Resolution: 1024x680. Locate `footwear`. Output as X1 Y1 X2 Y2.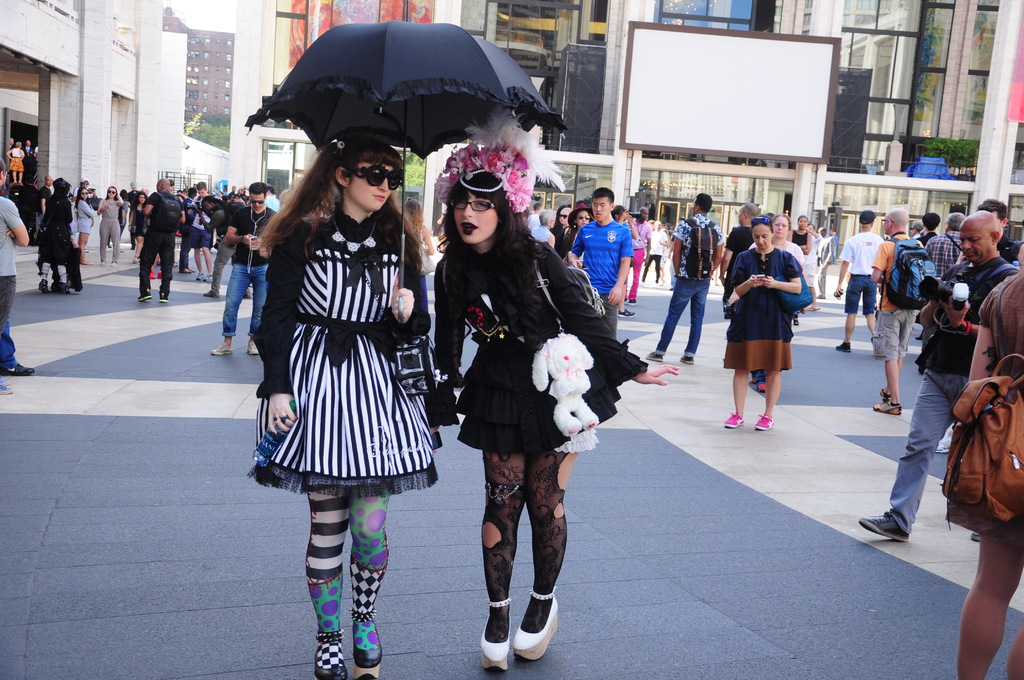
753 408 773 429.
